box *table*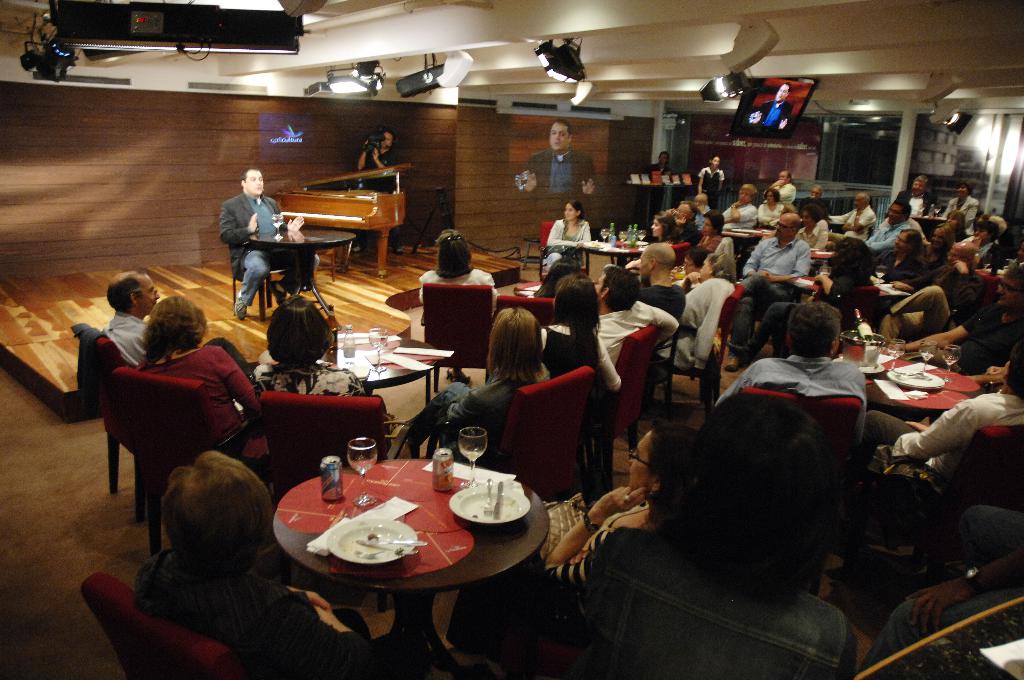
(253, 324, 451, 444)
